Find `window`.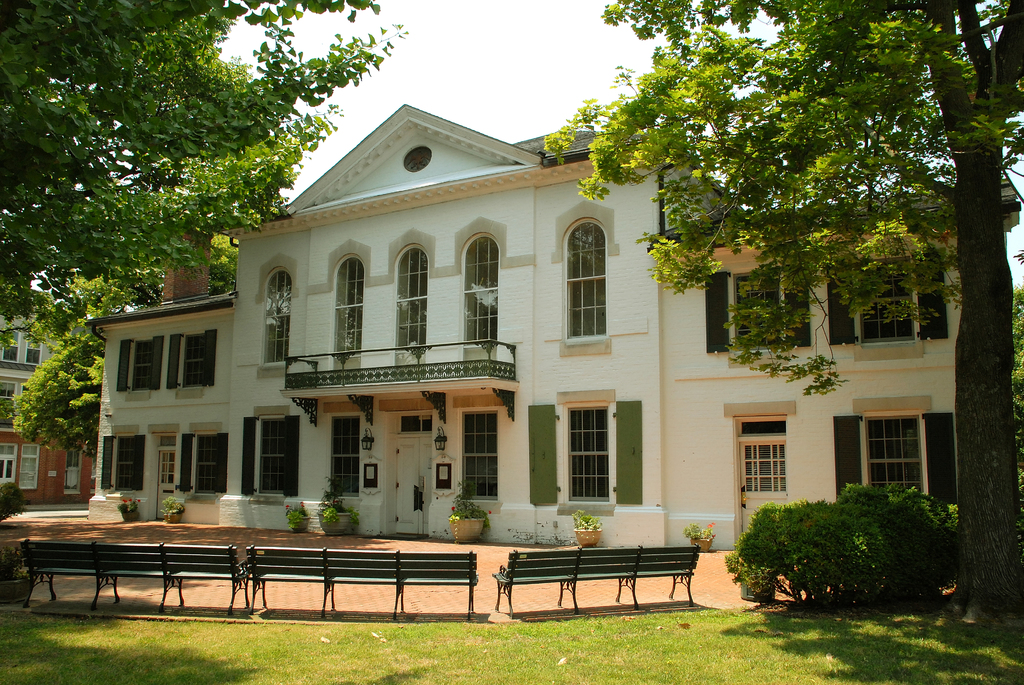
396,245,433,350.
